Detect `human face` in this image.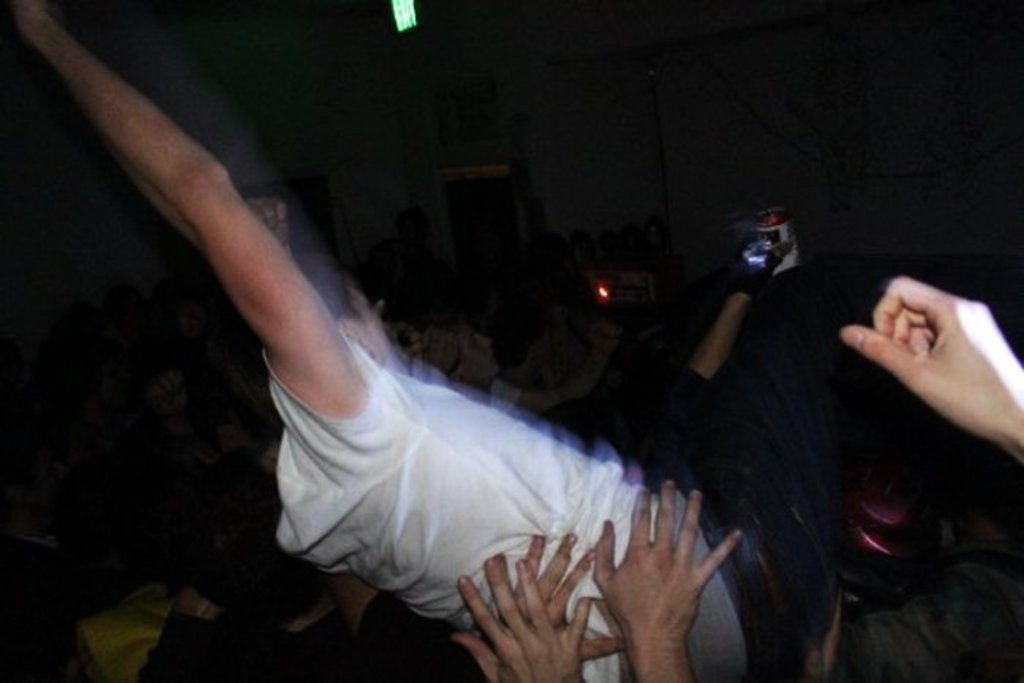
Detection: [453,320,494,377].
